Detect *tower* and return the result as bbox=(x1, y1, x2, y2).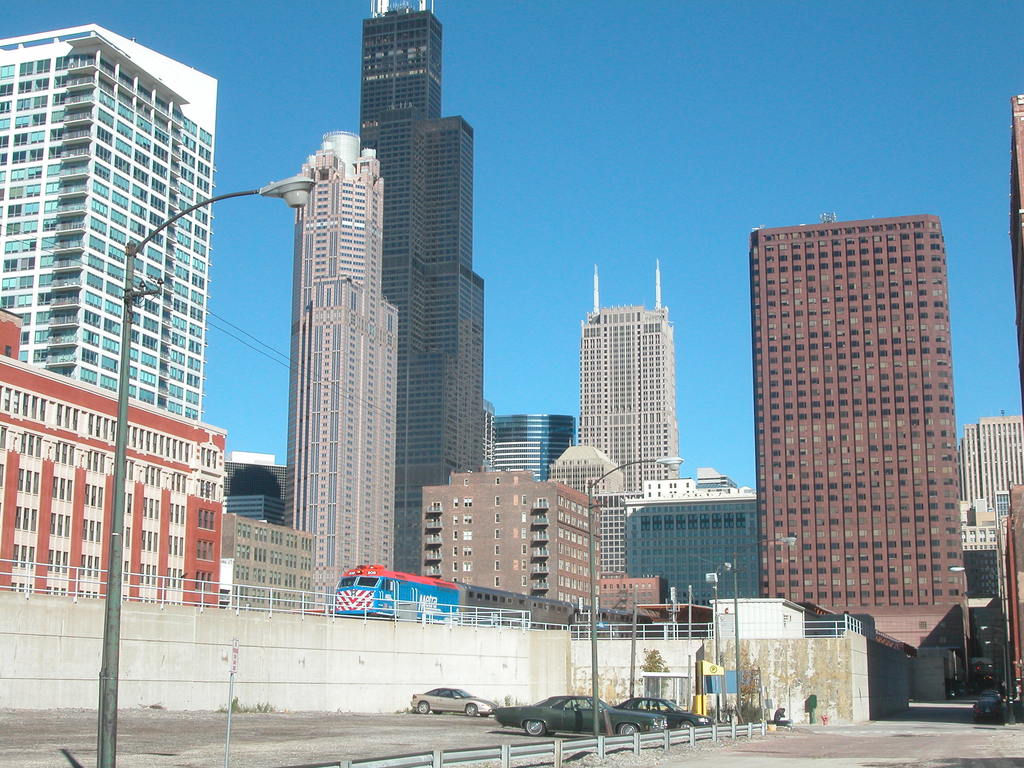
bbox=(580, 270, 676, 490).
